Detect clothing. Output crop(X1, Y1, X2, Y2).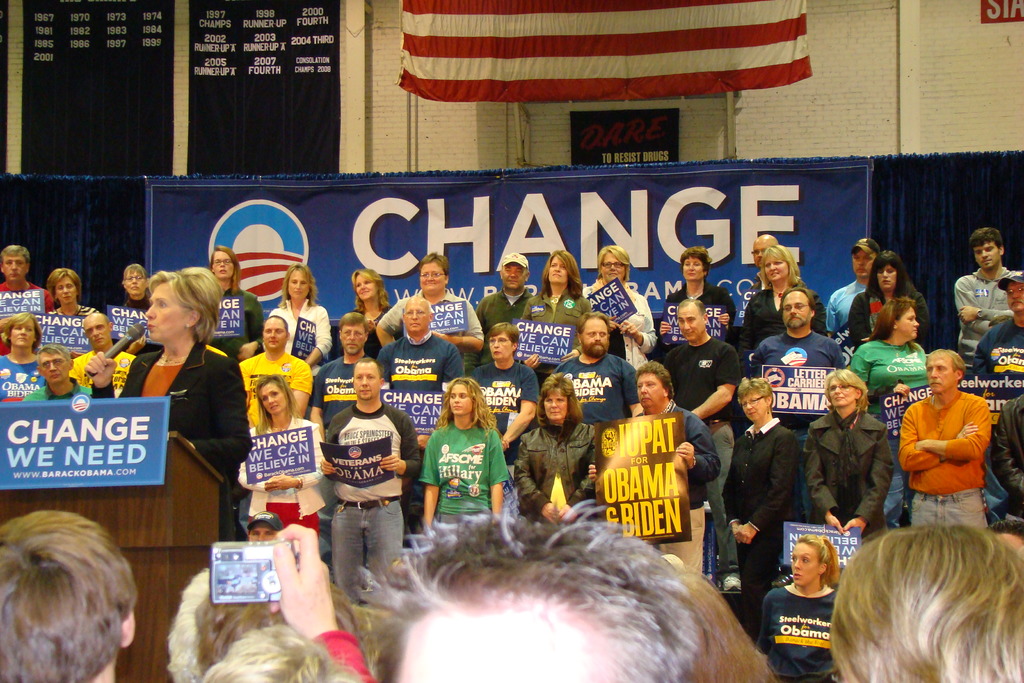
crop(796, 408, 896, 539).
